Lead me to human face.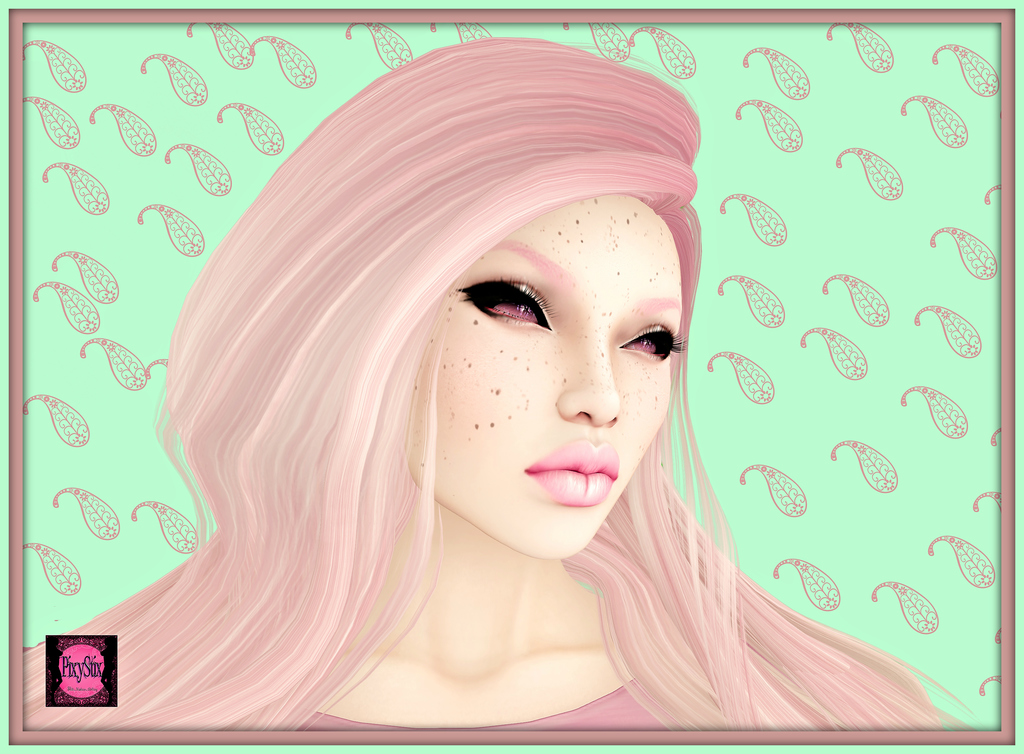
Lead to x1=408 y1=193 x2=681 y2=559.
